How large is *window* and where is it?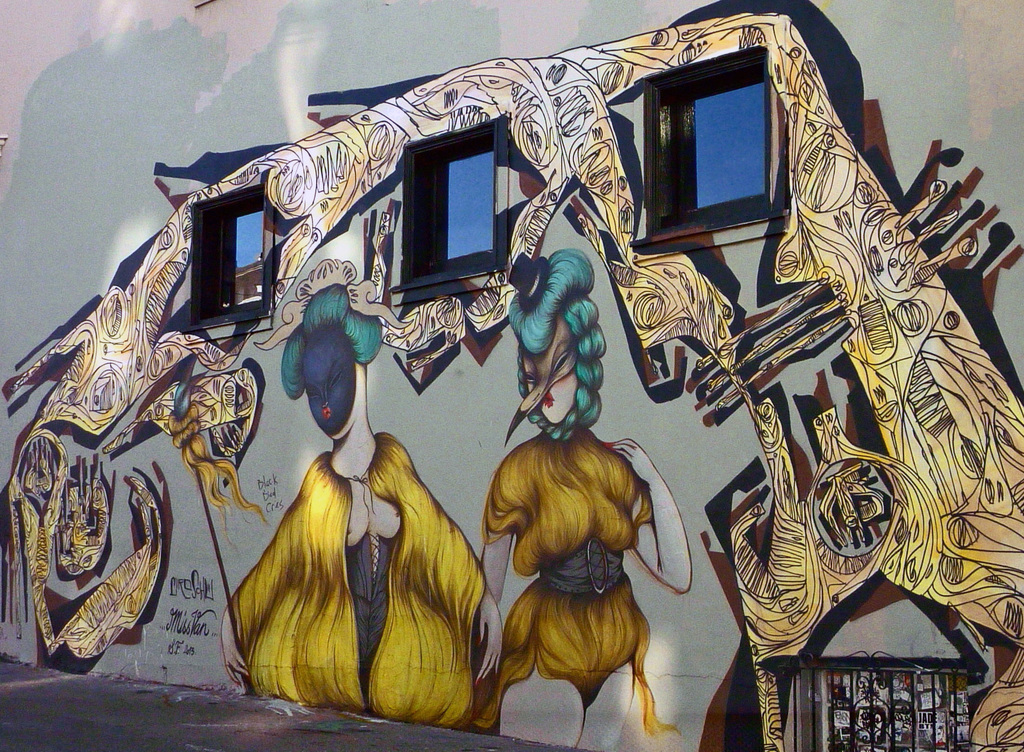
Bounding box: 194, 190, 275, 312.
